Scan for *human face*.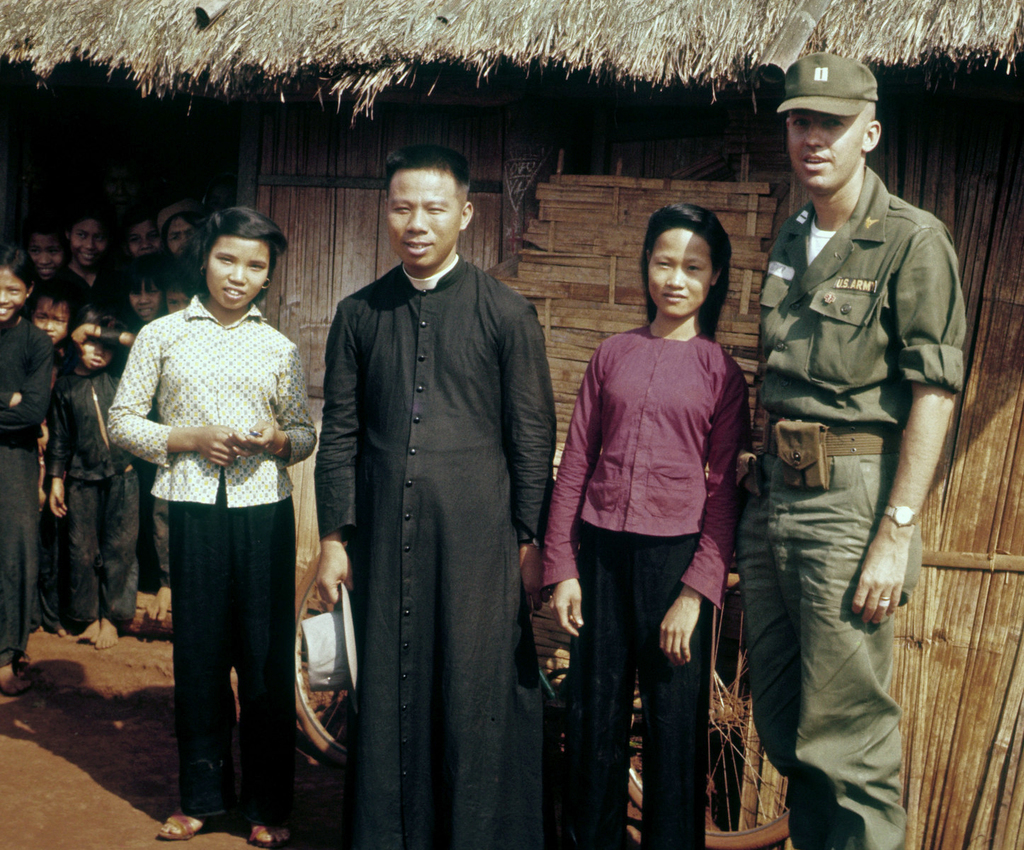
Scan result: 71:222:105:266.
